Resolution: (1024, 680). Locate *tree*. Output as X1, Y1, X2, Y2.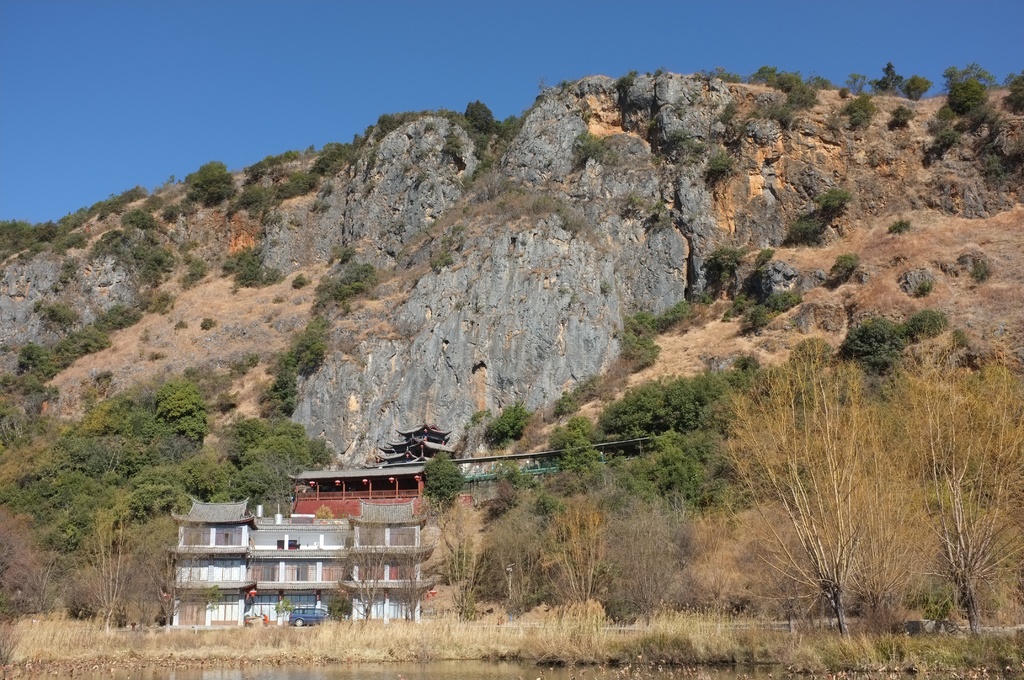
837, 316, 913, 376.
